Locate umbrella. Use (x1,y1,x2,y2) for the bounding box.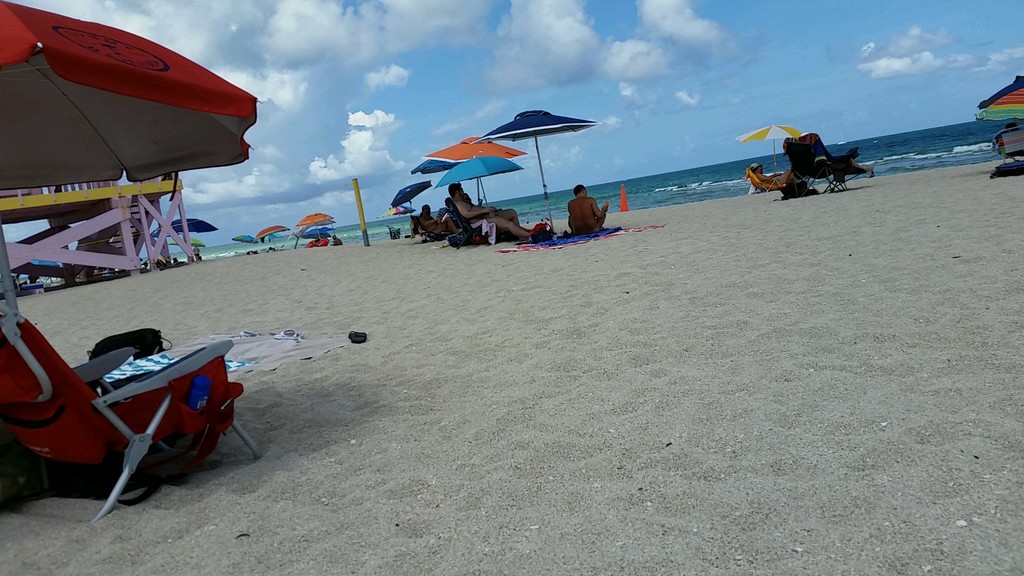
(397,175,426,216).
